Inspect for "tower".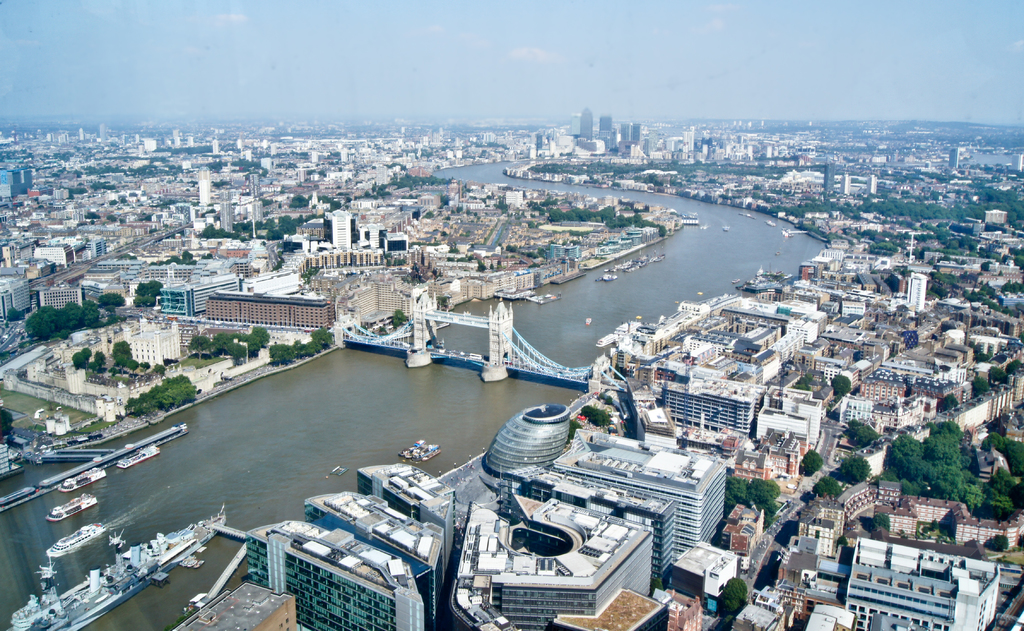
Inspection: rect(579, 111, 593, 147).
